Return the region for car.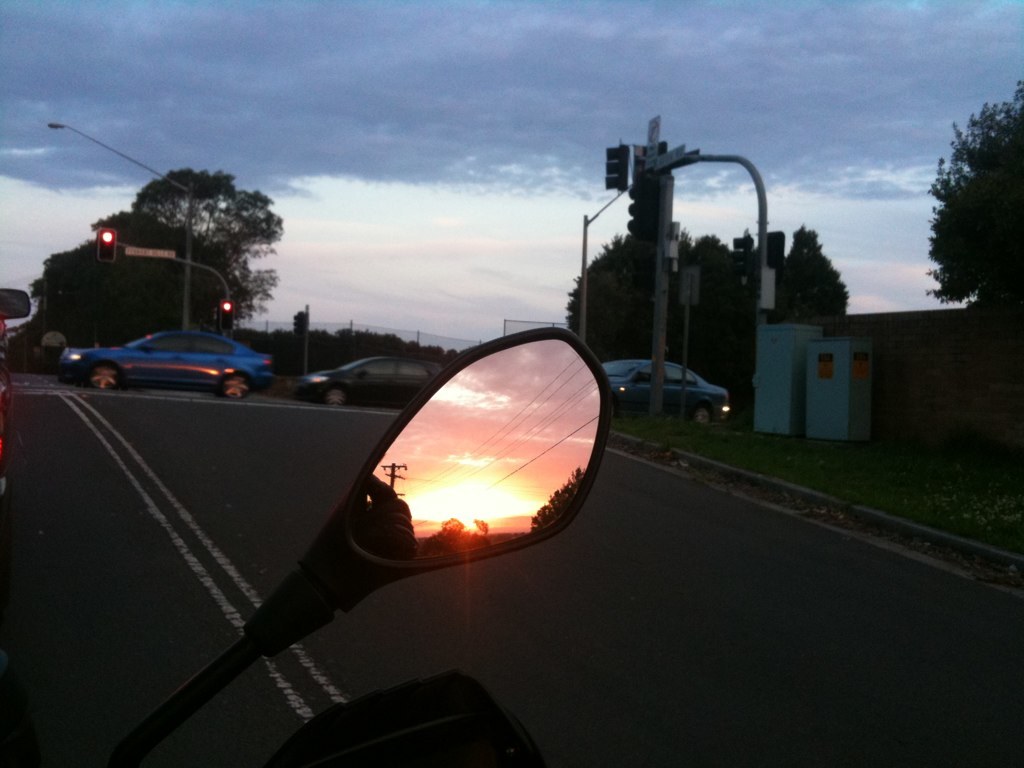
box(36, 319, 278, 394).
